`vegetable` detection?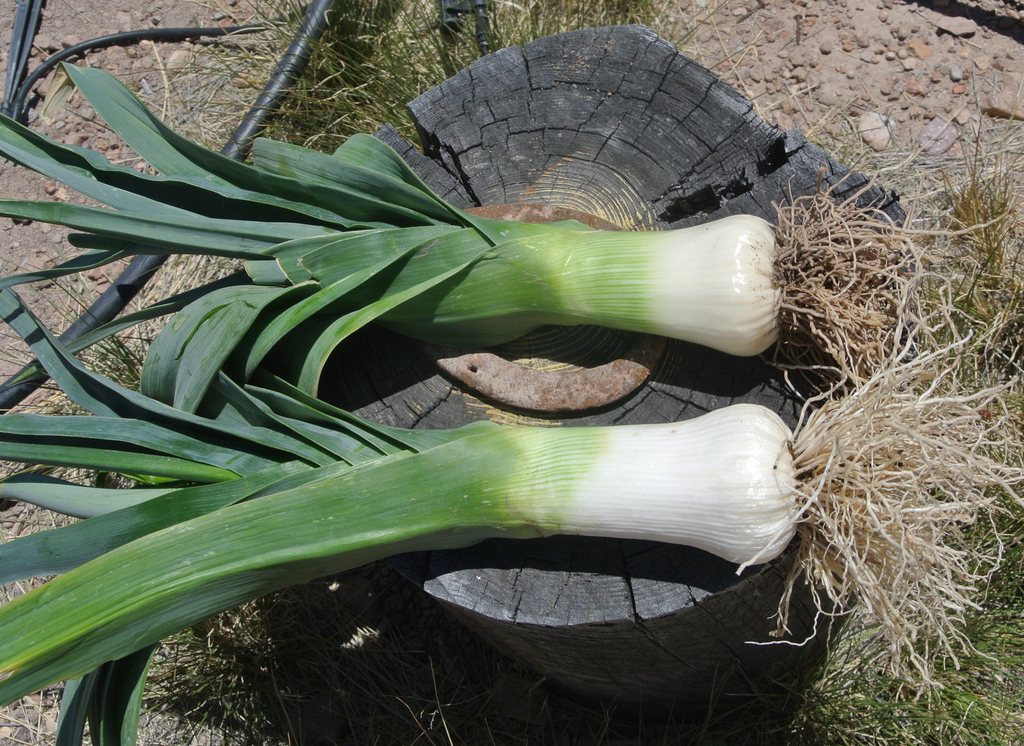
0:61:1023:431
